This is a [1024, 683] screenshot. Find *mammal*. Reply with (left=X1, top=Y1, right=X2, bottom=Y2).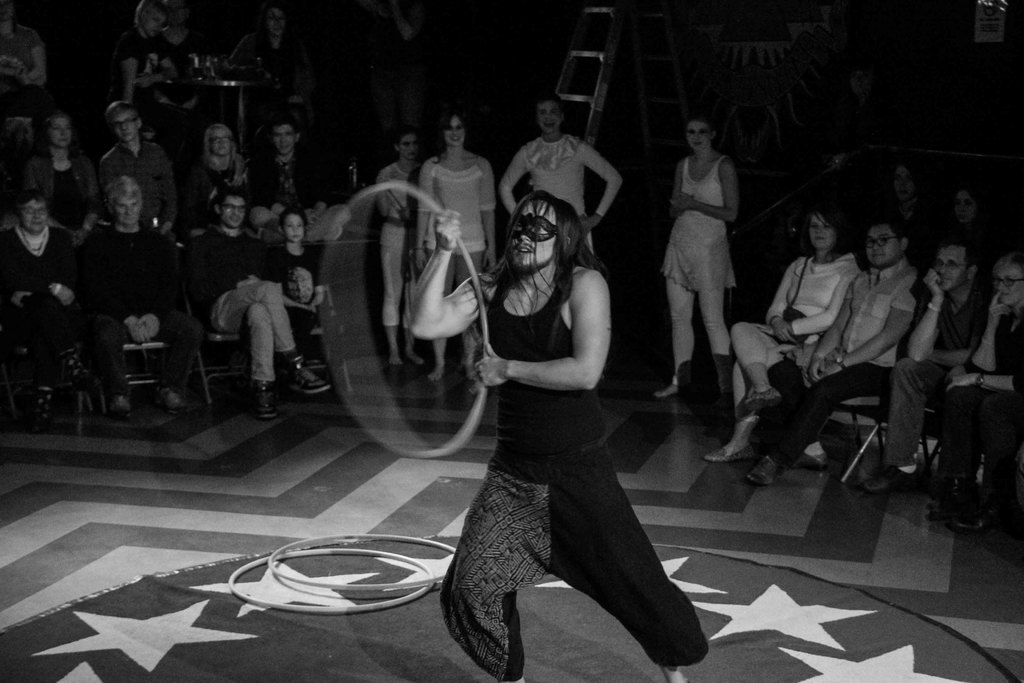
(left=117, top=0, right=192, bottom=110).
